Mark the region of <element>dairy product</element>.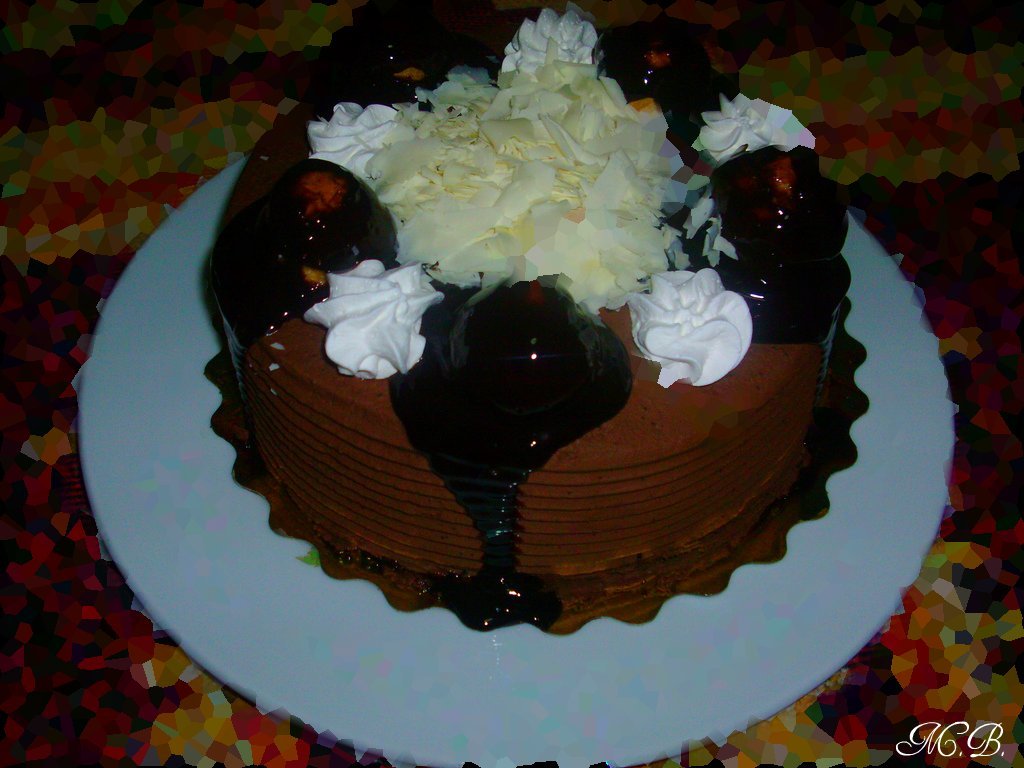
Region: 199, 1, 864, 636.
